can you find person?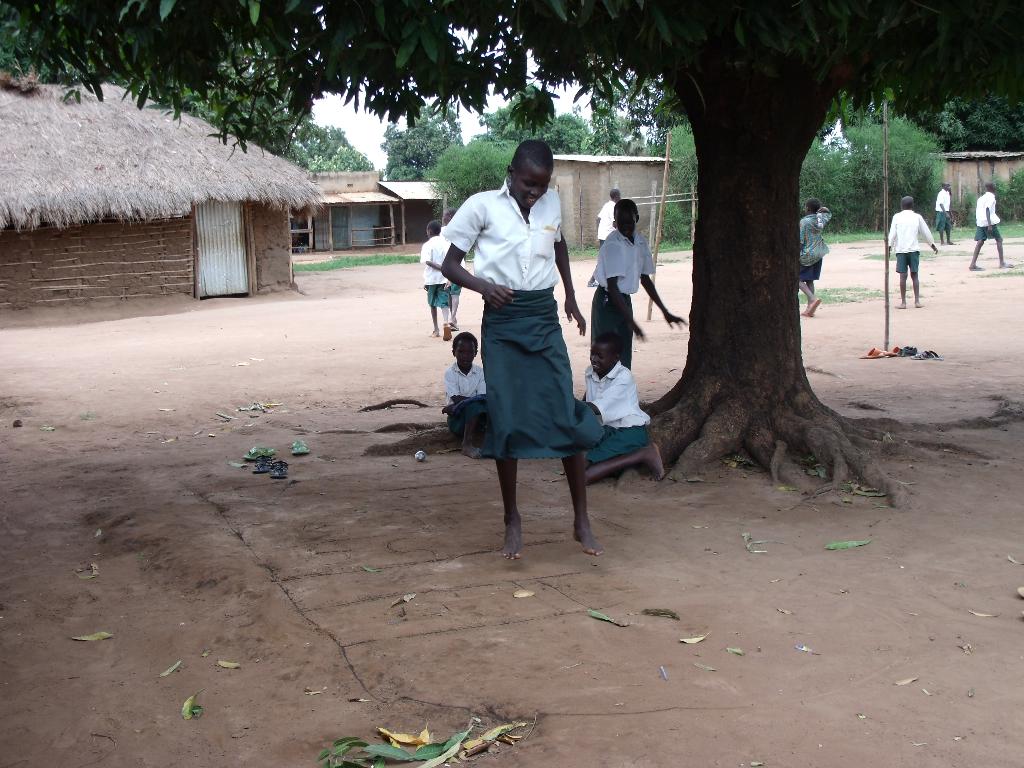
Yes, bounding box: <box>587,197,684,364</box>.
